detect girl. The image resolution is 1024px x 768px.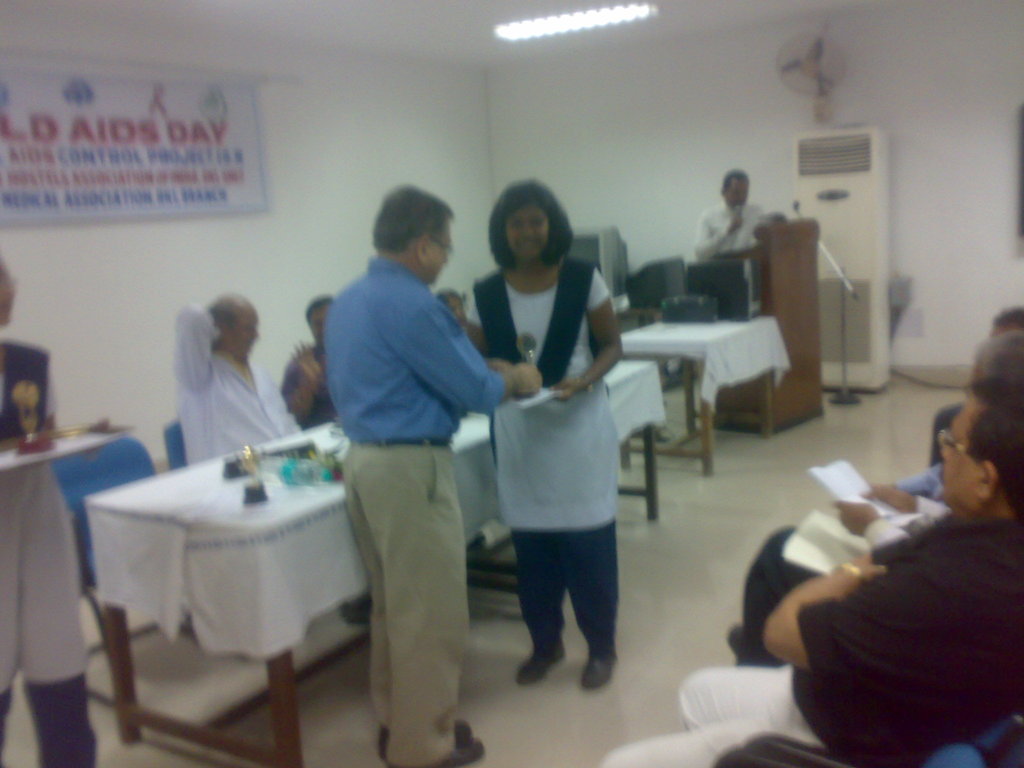
460, 177, 628, 684.
